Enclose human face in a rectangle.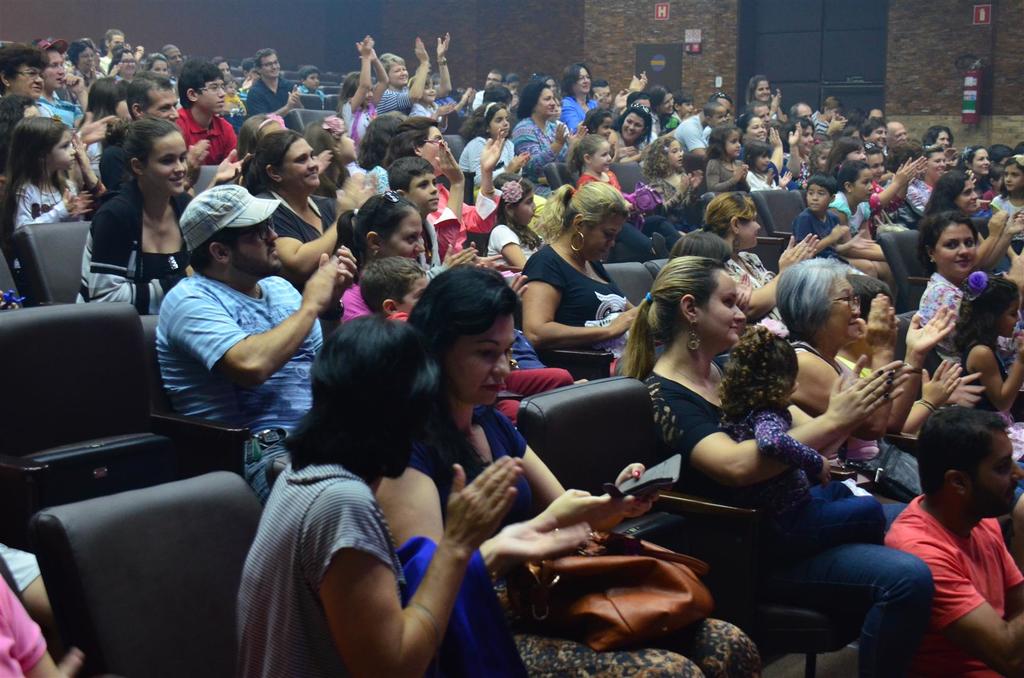
{"x1": 454, "y1": 311, "x2": 515, "y2": 406}.
